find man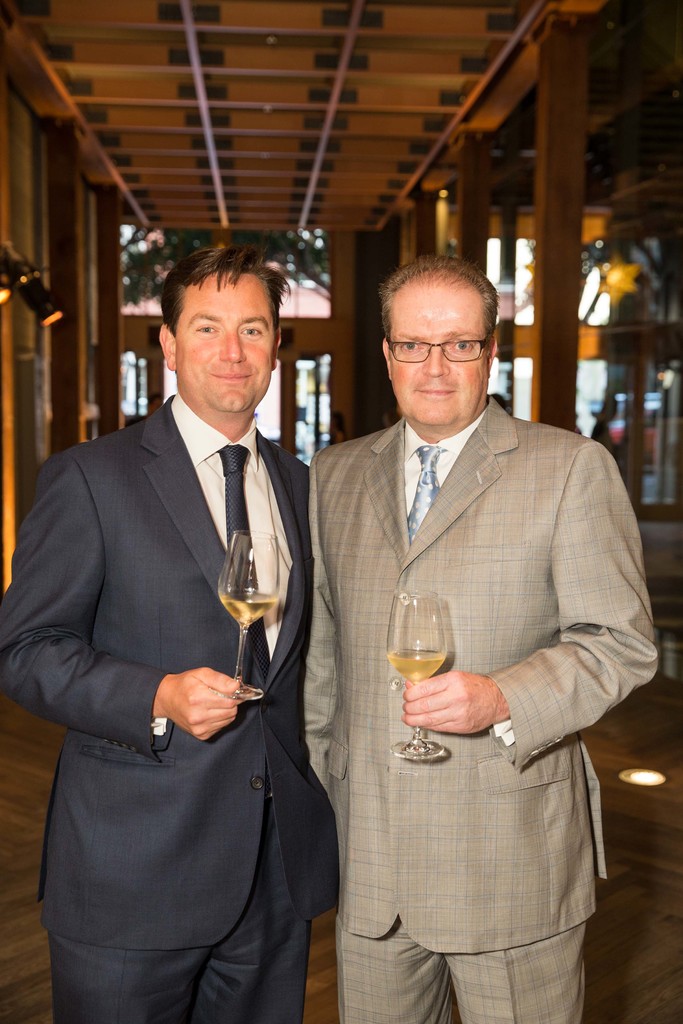
{"x1": 284, "y1": 238, "x2": 643, "y2": 1023}
